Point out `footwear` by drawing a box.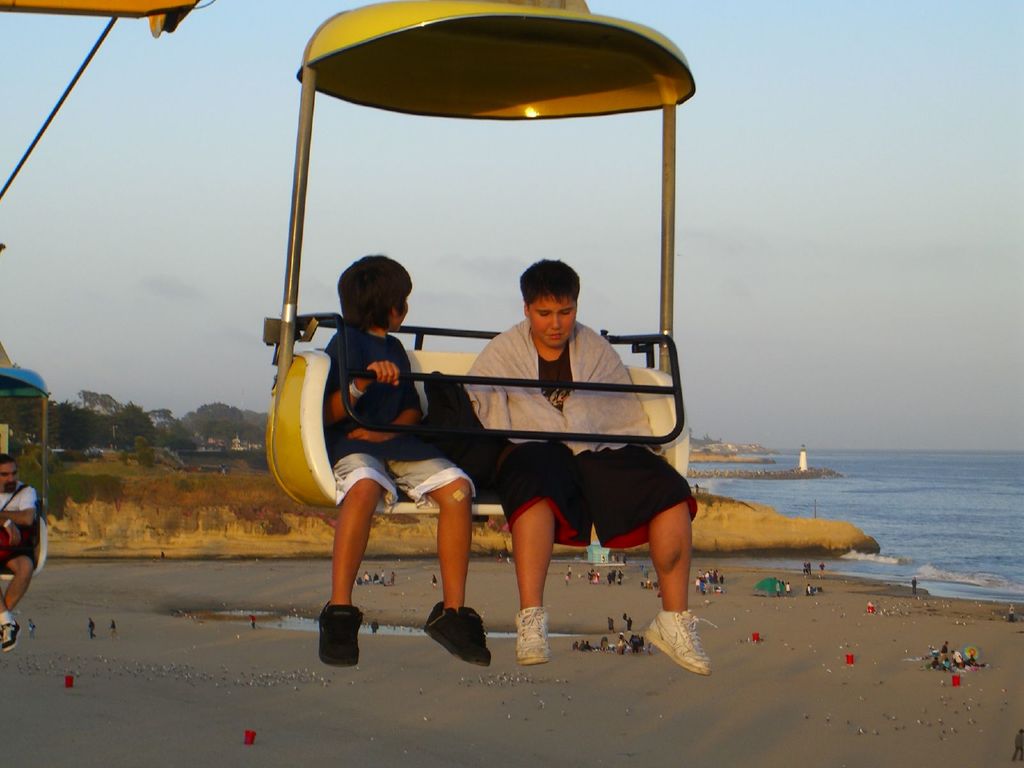
(409,605,486,671).
